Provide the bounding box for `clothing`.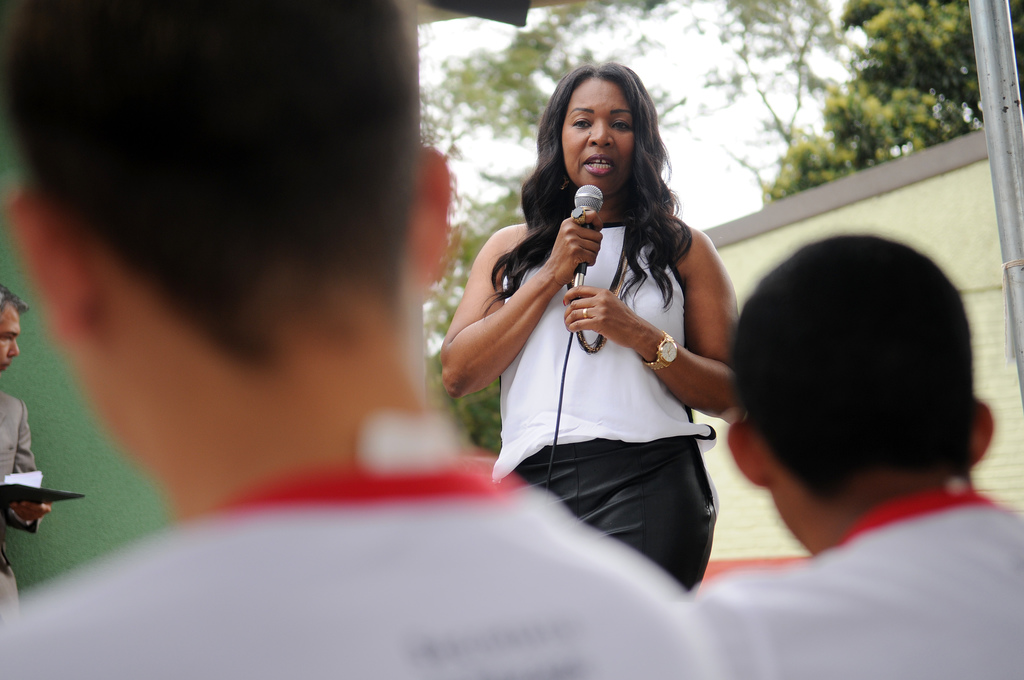
x1=688, y1=479, x2=1023, y2=679.
